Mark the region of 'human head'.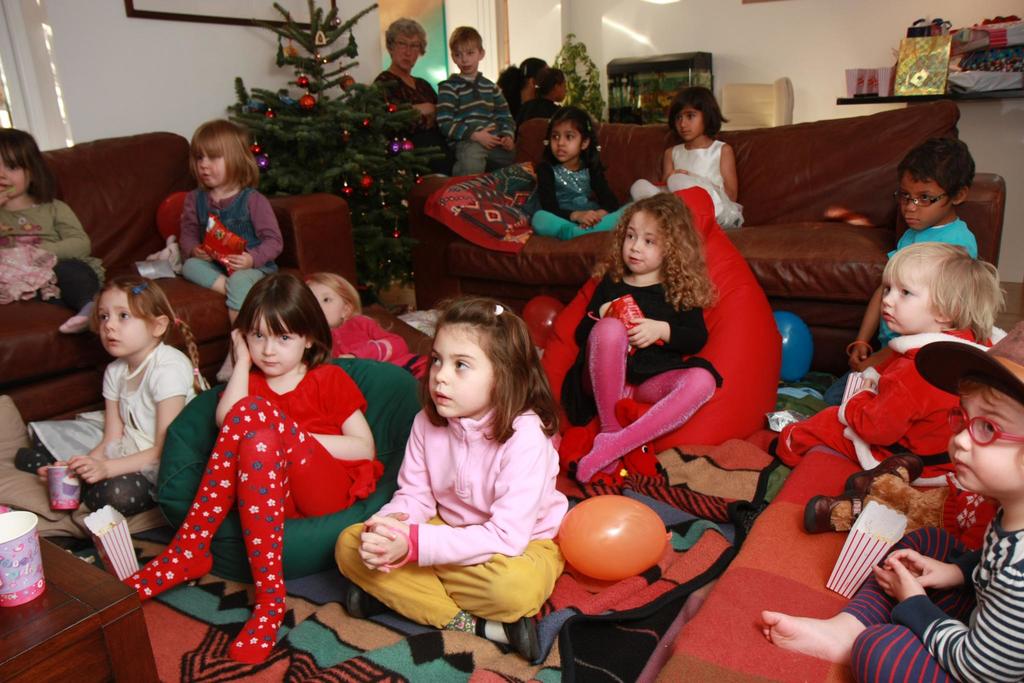
Region: <box>874,233,1001,350</box>.
